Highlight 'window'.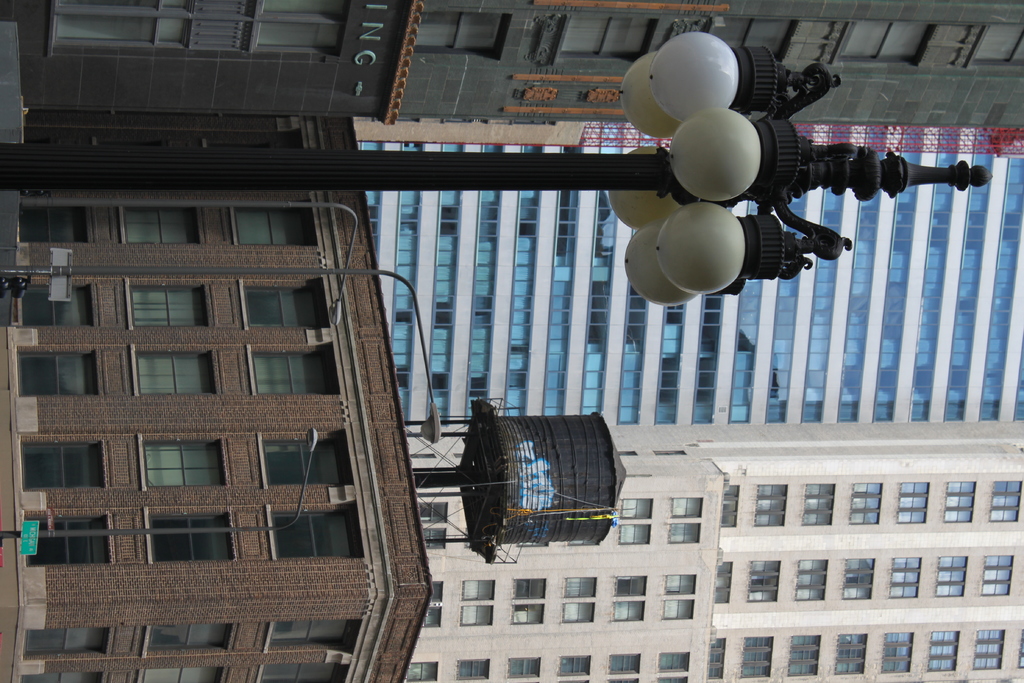
Highlighted region: 508,658,541,682.
